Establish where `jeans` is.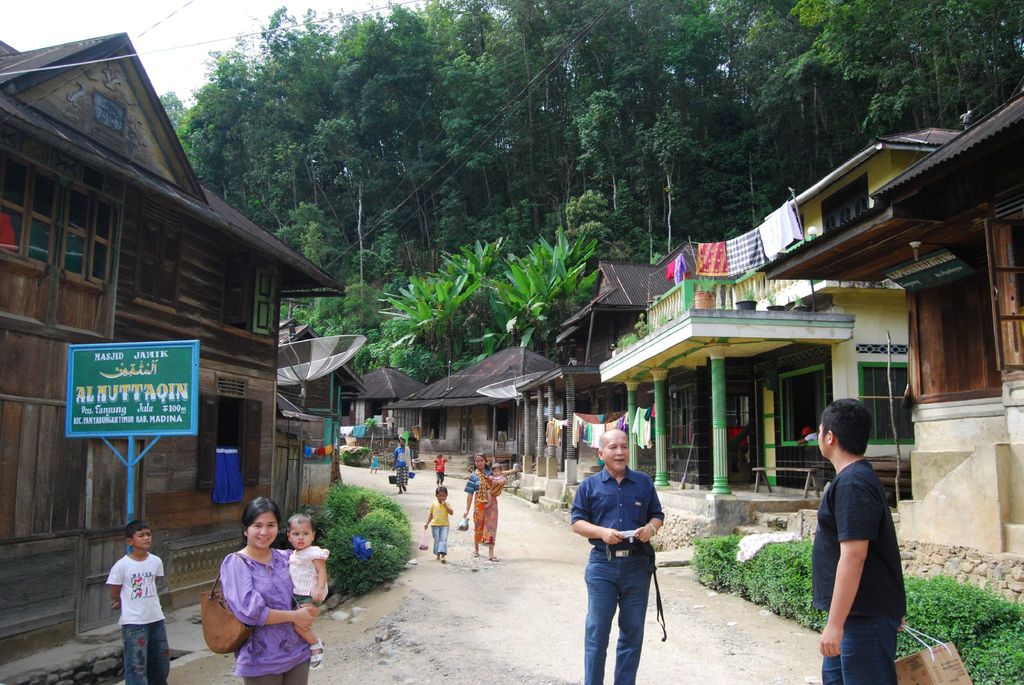
Established at 828/616/901/684.
